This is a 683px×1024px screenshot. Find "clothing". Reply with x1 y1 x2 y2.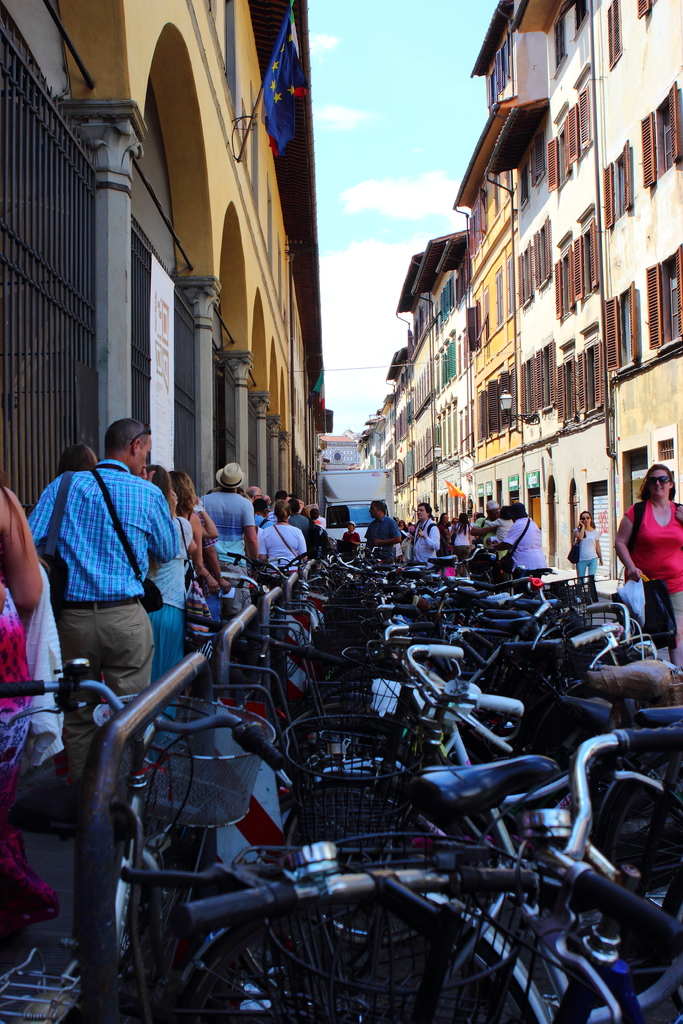
471 512 499 550.
